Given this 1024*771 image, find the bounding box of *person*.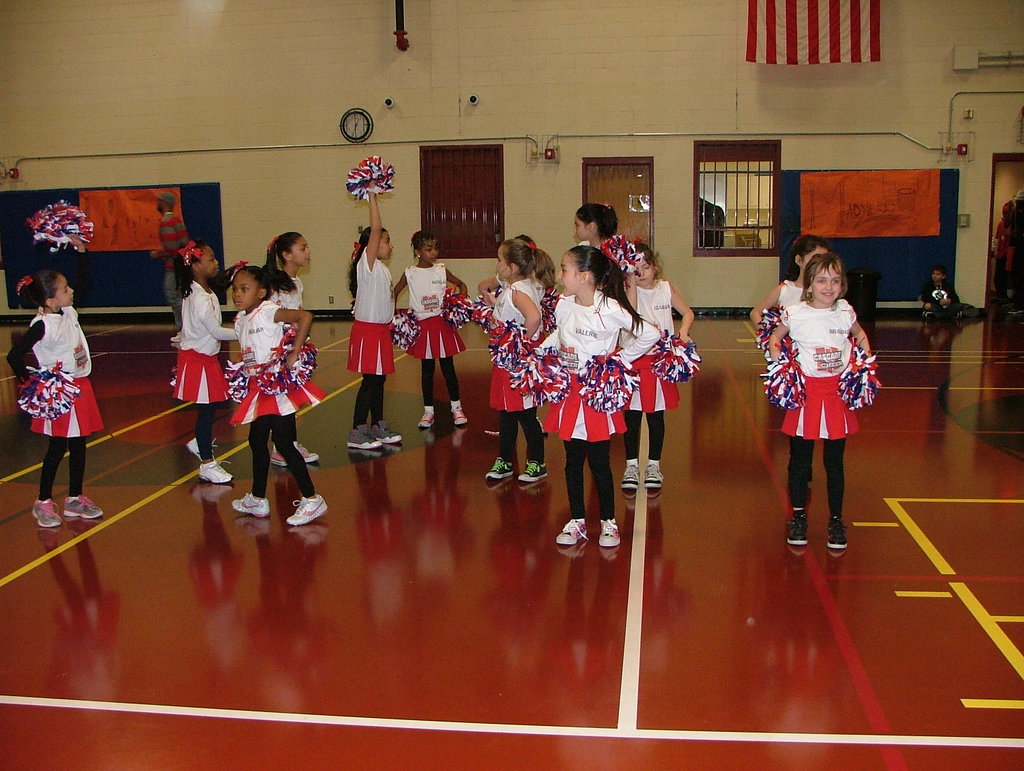
[918, 268, 975, 326].
